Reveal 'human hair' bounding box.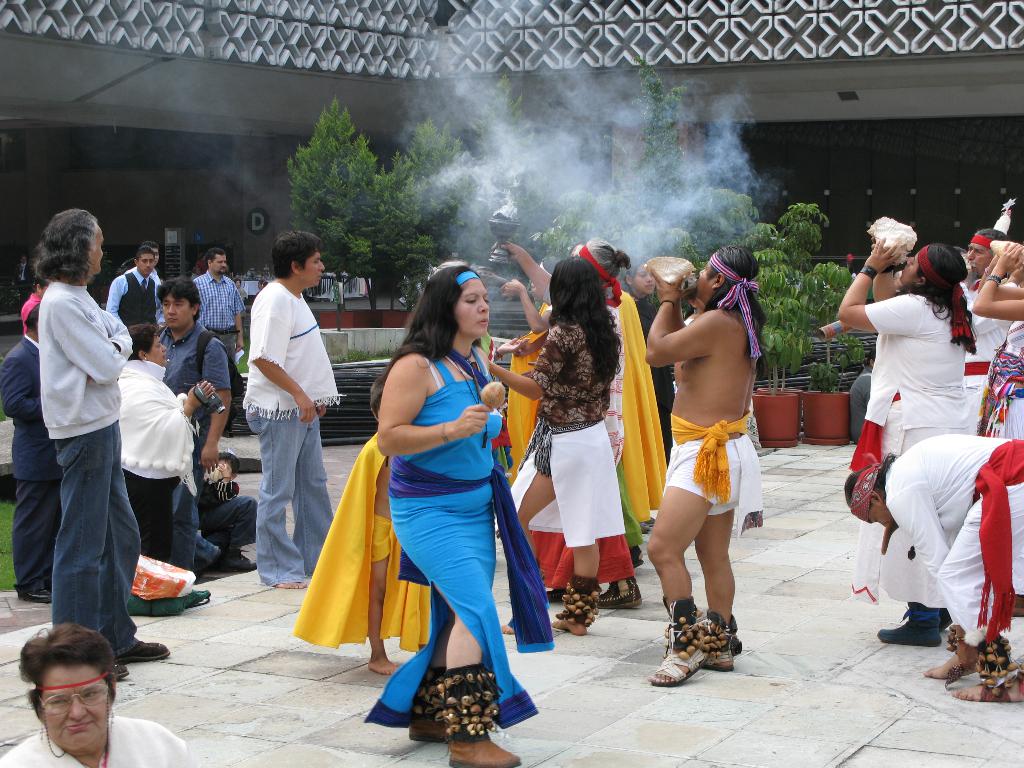
Revealed: box(19, 212, 88, 305).
